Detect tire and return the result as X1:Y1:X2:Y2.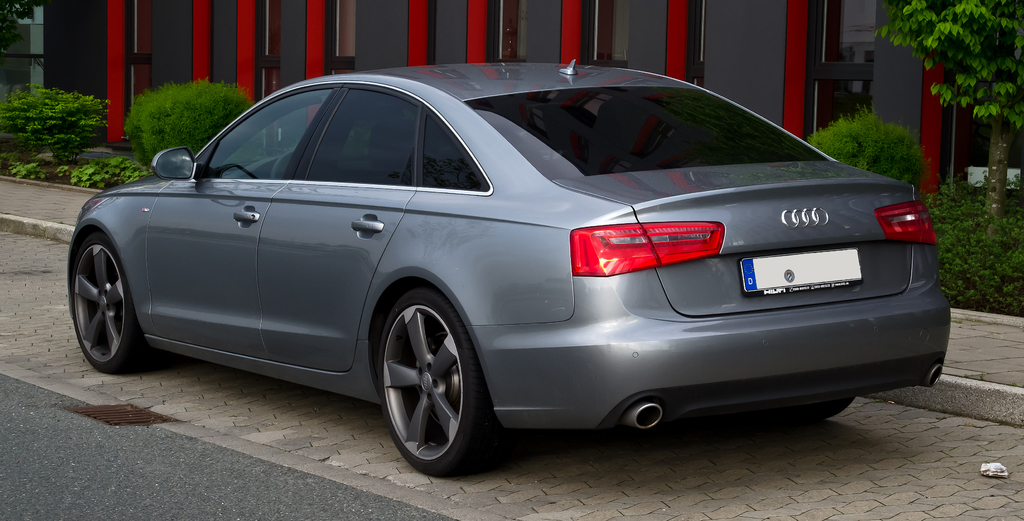
67:230:152:374.
